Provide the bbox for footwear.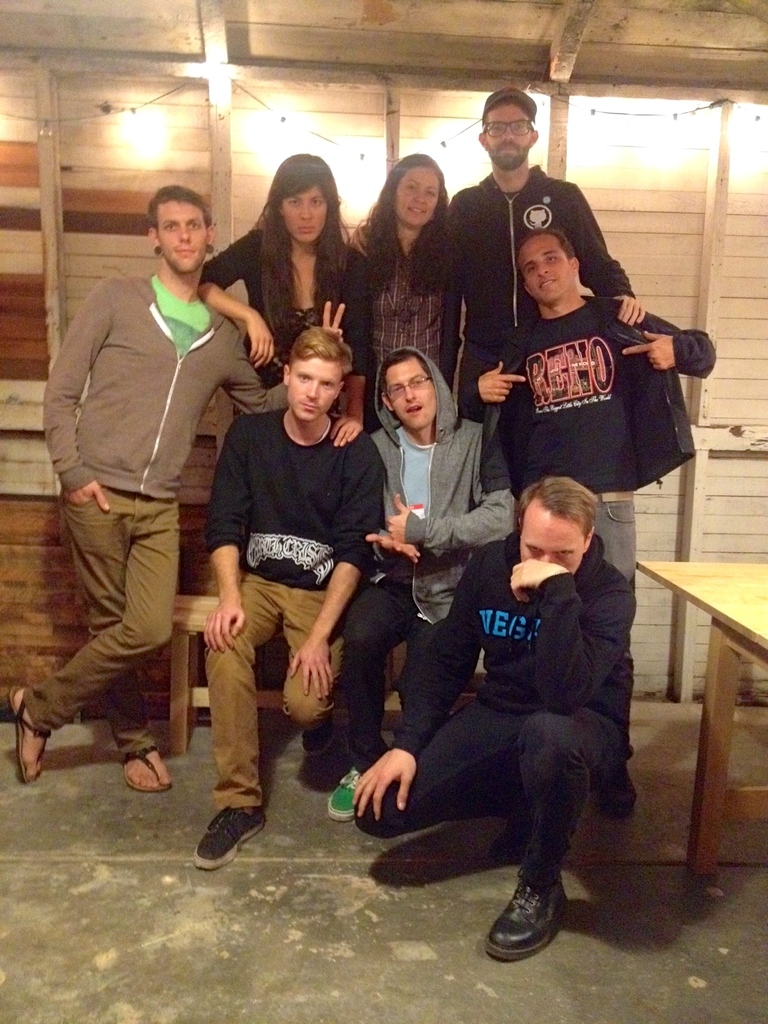
bbox=[7, 678, 56, 790].
